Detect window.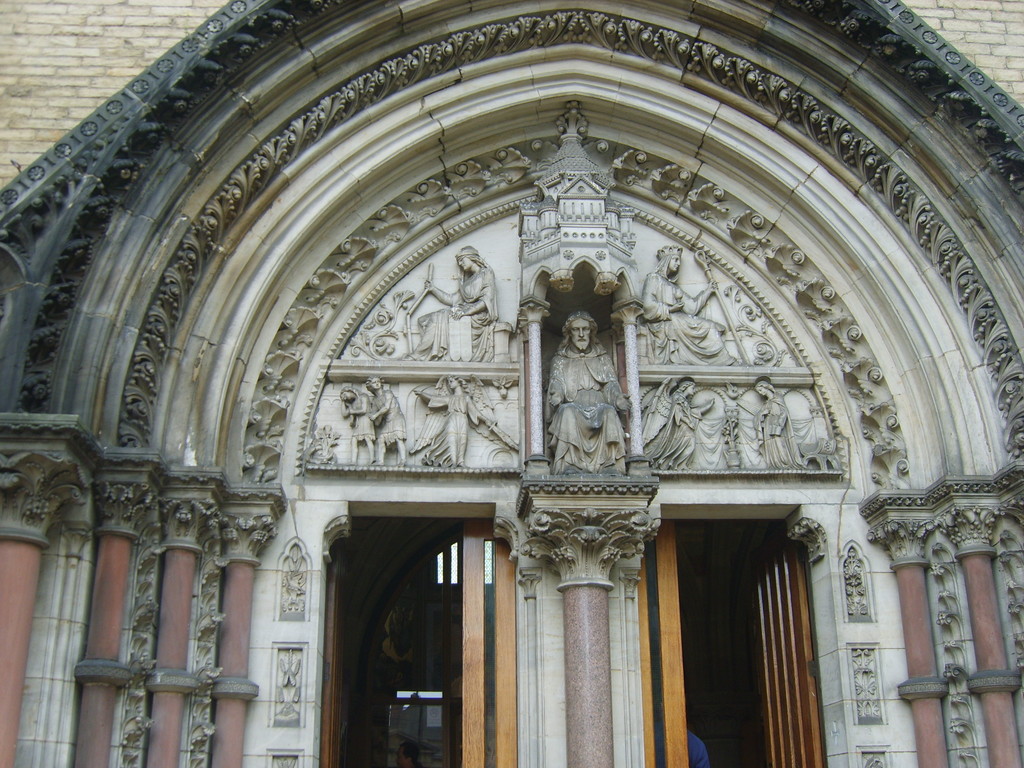
Detected at 435:551:443:584.
